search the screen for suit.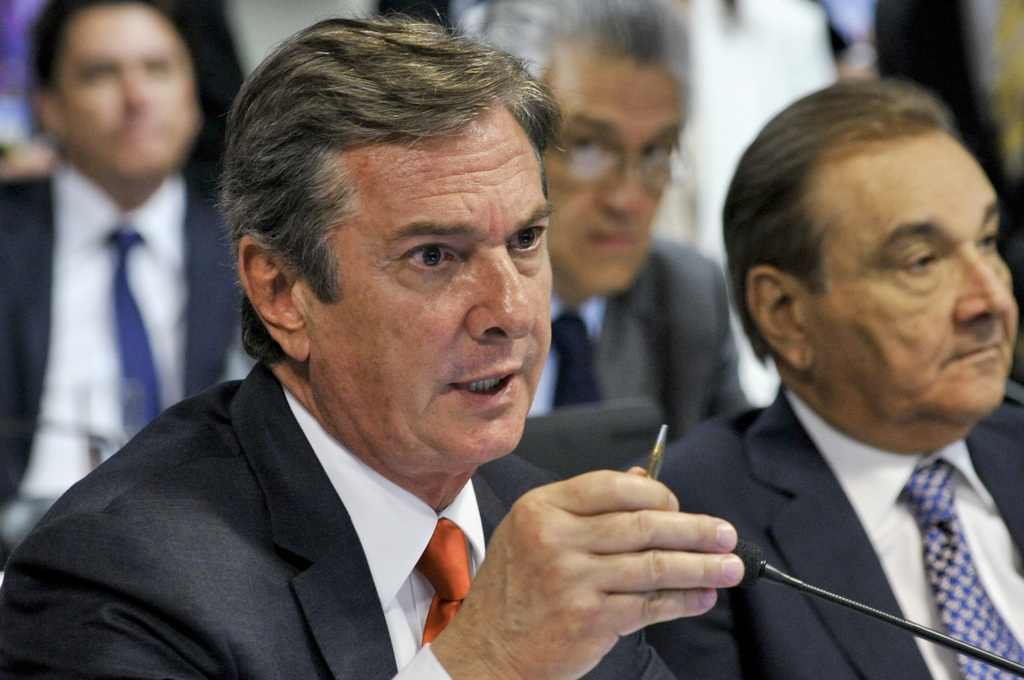
Found at bbox(0, 353, 678, 679).
